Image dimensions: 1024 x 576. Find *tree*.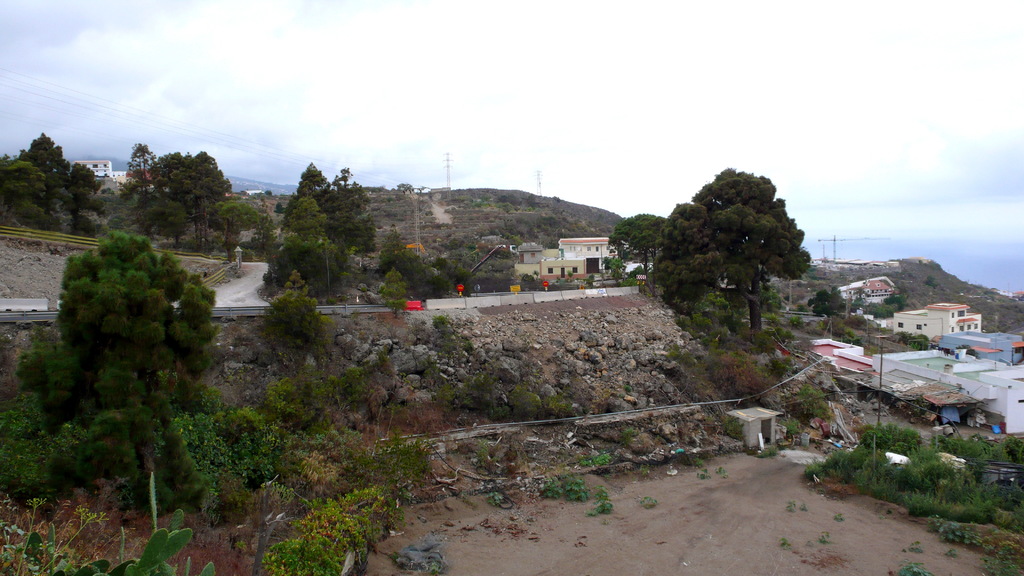
163,152,232,245.
